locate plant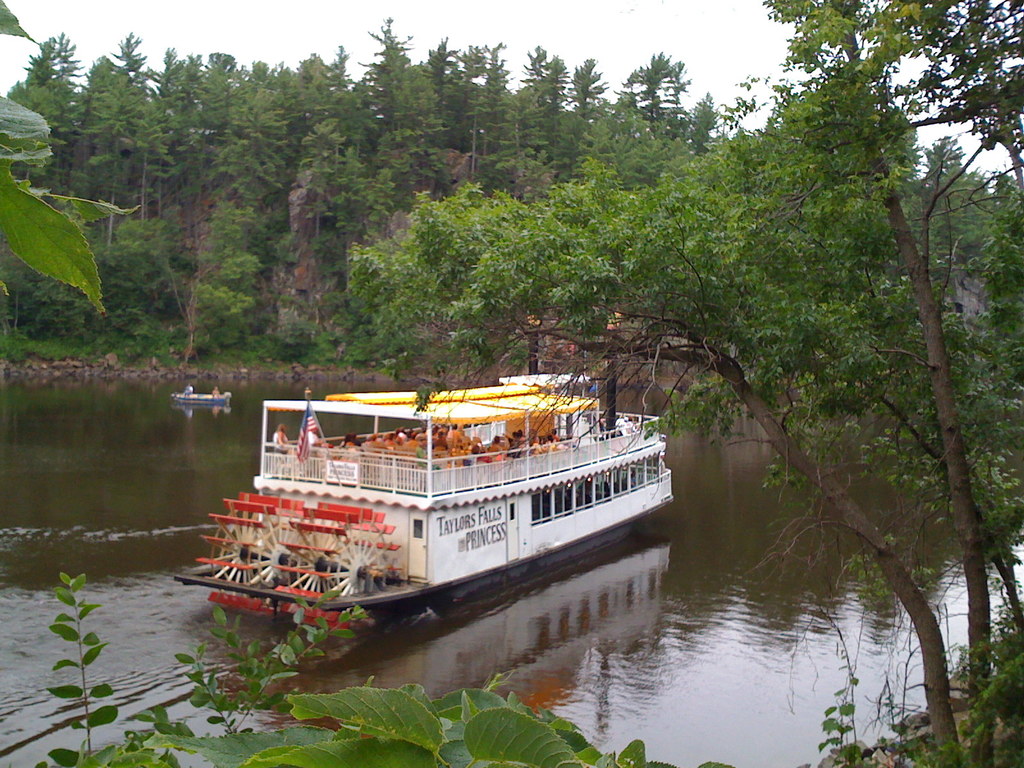
<bbox>135, 664, 739, 767</bbox>
